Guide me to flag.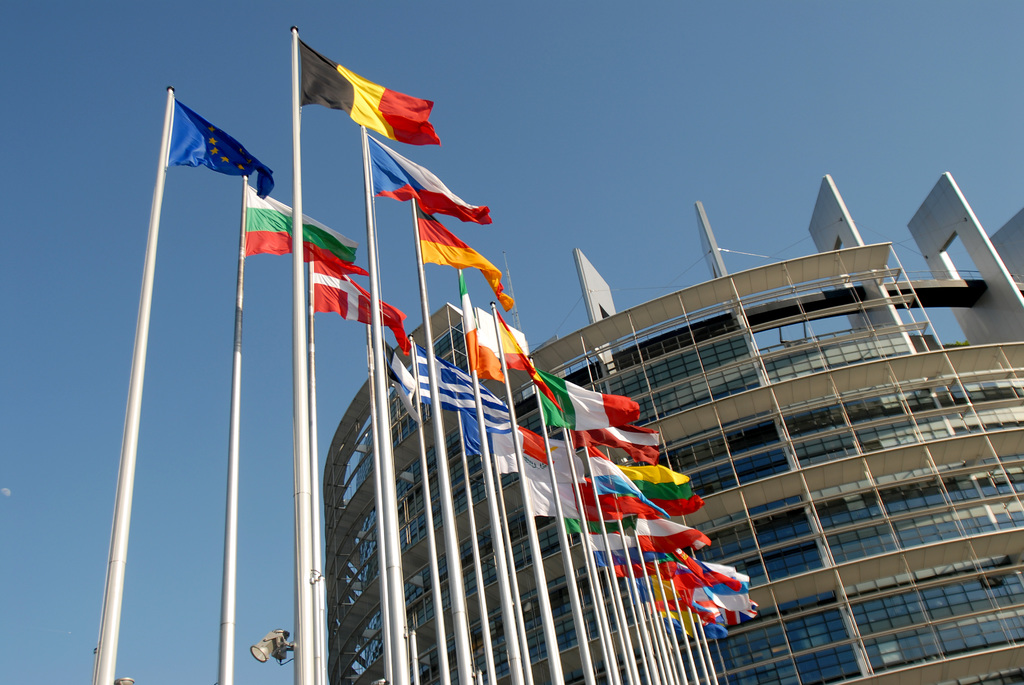
Guidance: locate(237, 181, 355, 272).
